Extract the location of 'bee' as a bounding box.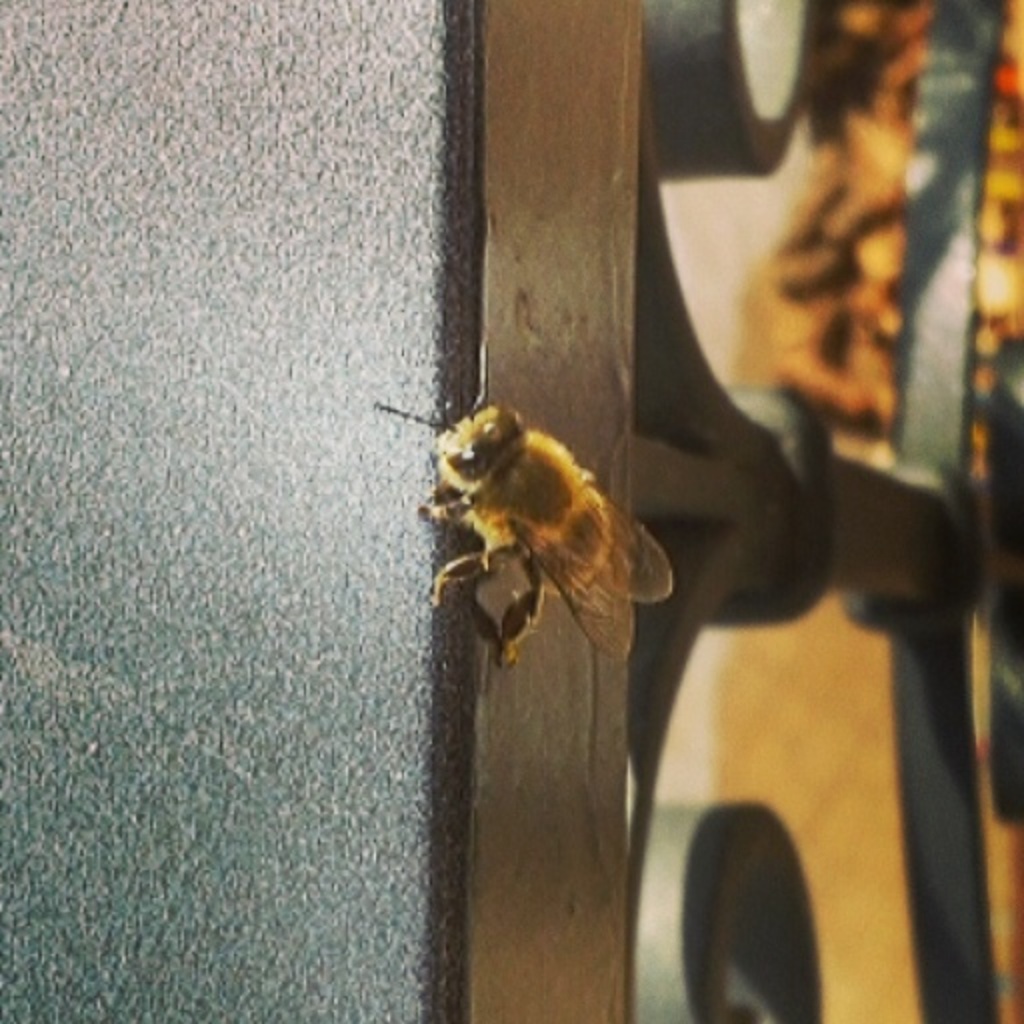
{"x1": 382, "y1": 382, "x2": 686, "y2": 672}.
